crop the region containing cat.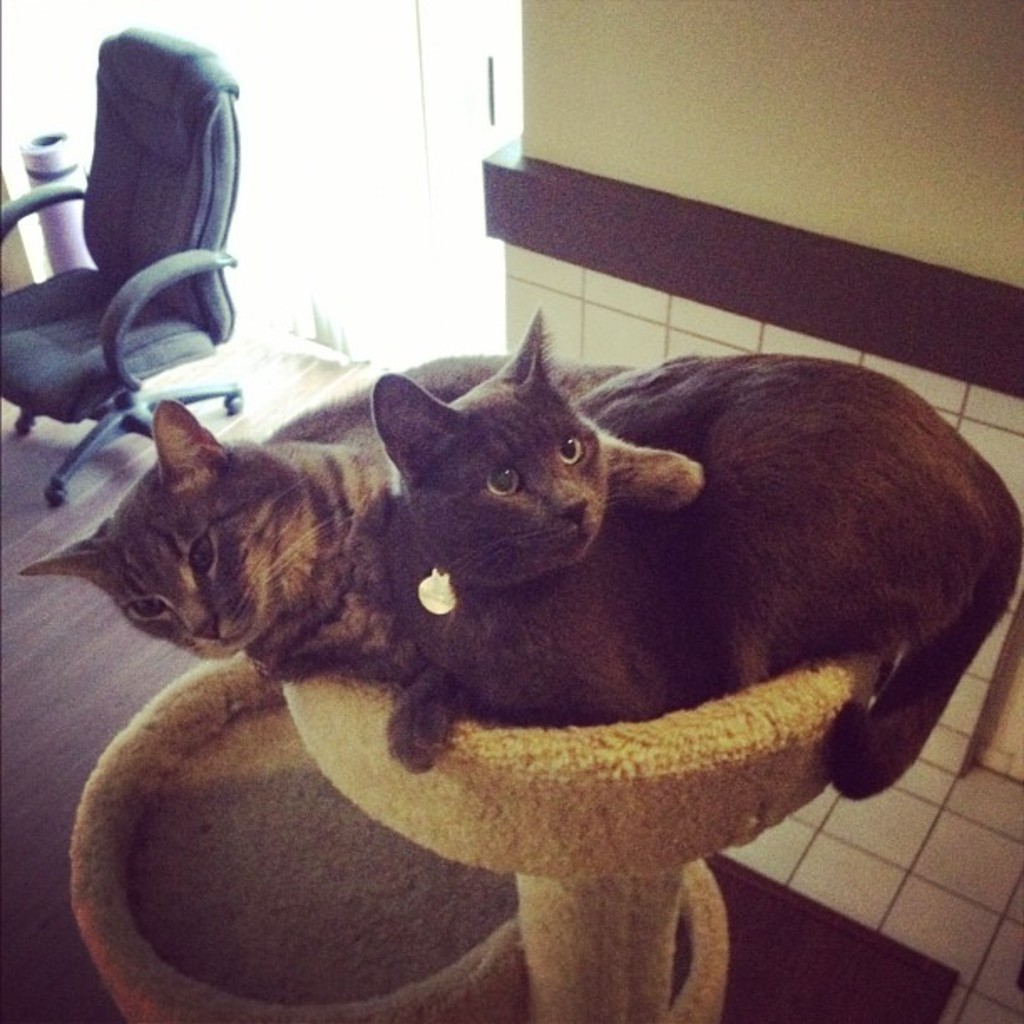
Crop region: bbox=(380, 306, 1021, 801).
